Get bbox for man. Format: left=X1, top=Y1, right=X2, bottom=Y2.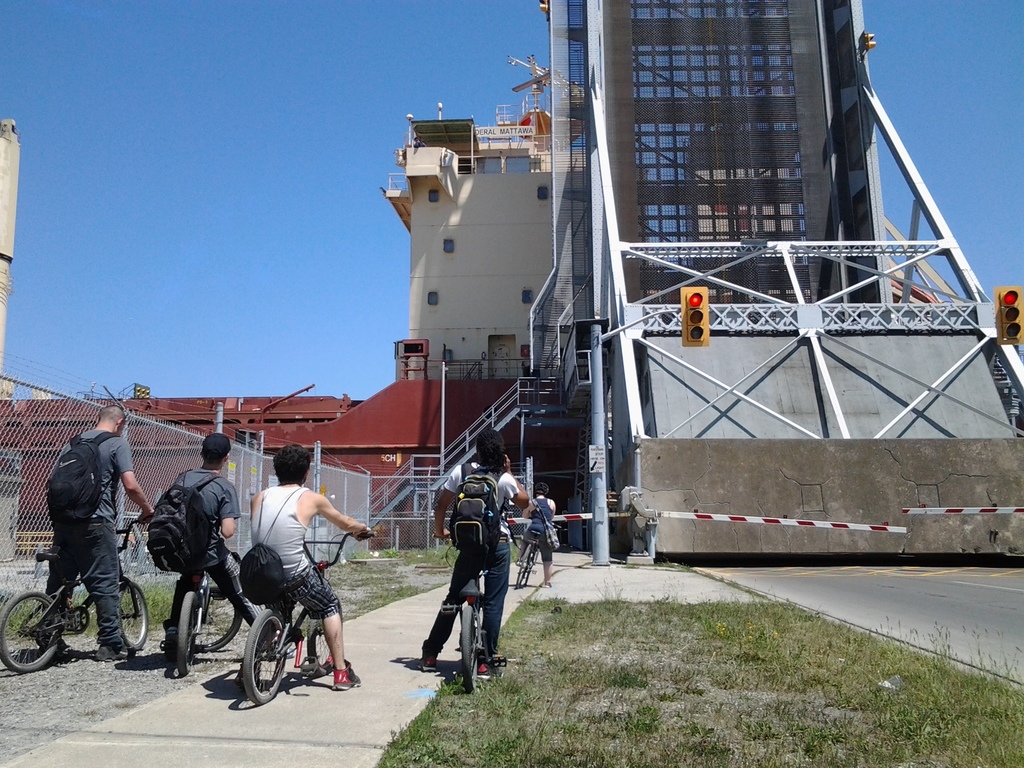
left=419, top=428, right=528, bottom=680.
